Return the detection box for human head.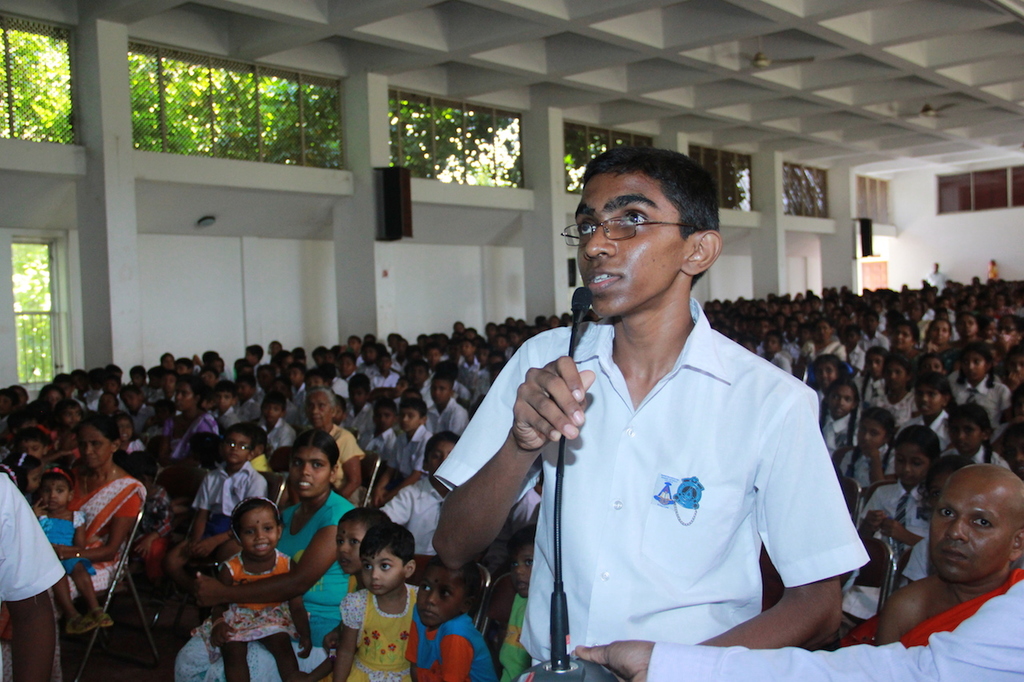
BBox(54, 394, 90, 432).
